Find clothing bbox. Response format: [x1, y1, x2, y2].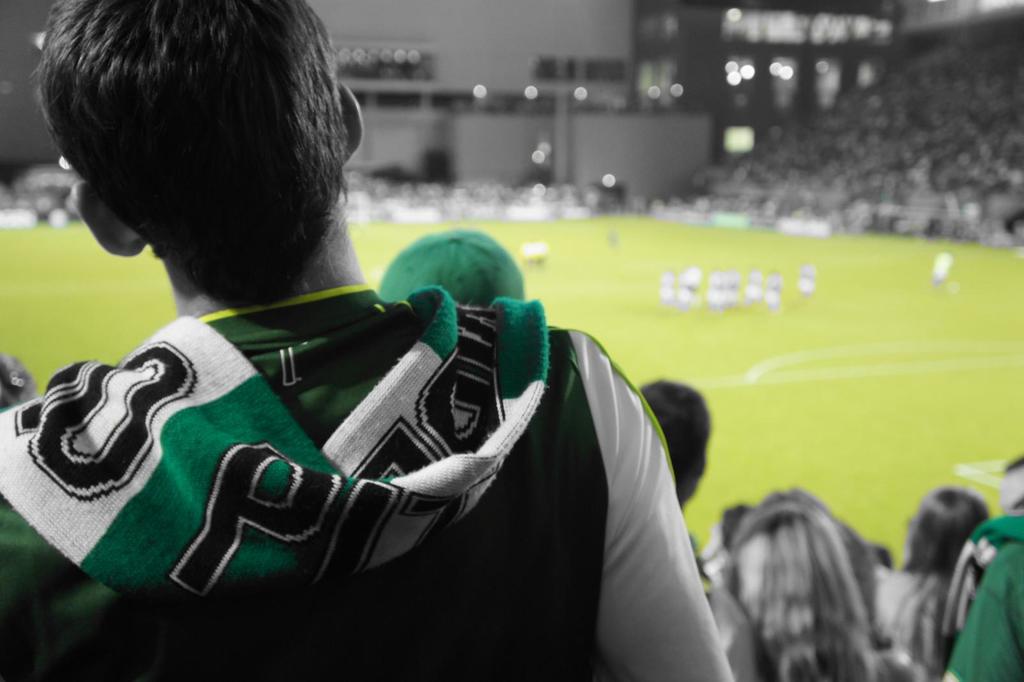
[0, 288, 743, 681].
